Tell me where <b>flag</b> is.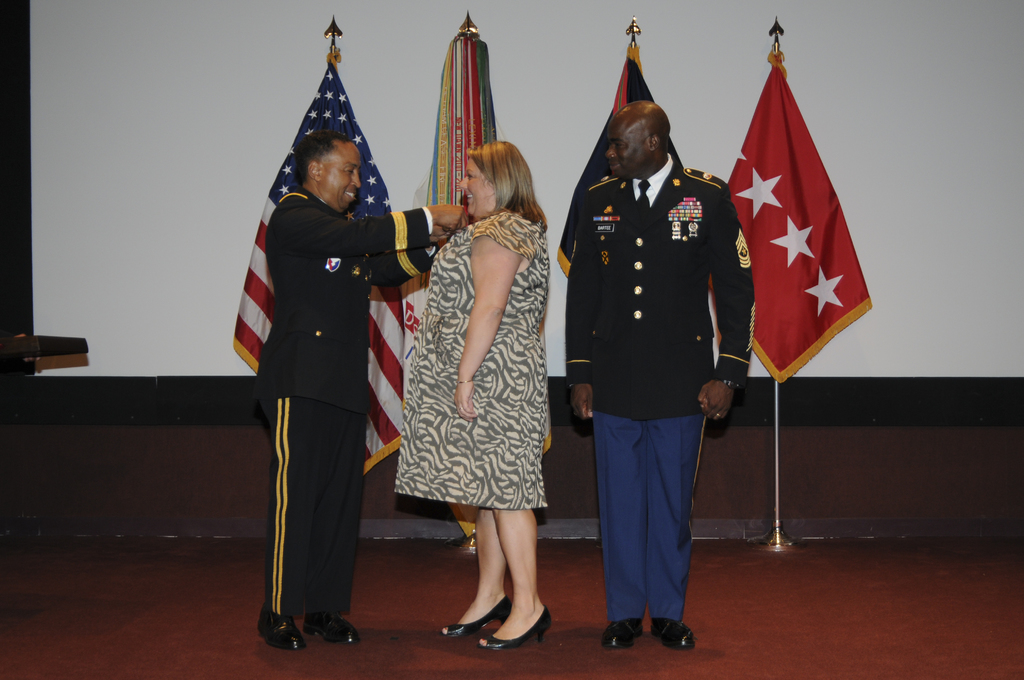
<b>flag</b> is at left=550, top=58, right=707, bottom=281.
